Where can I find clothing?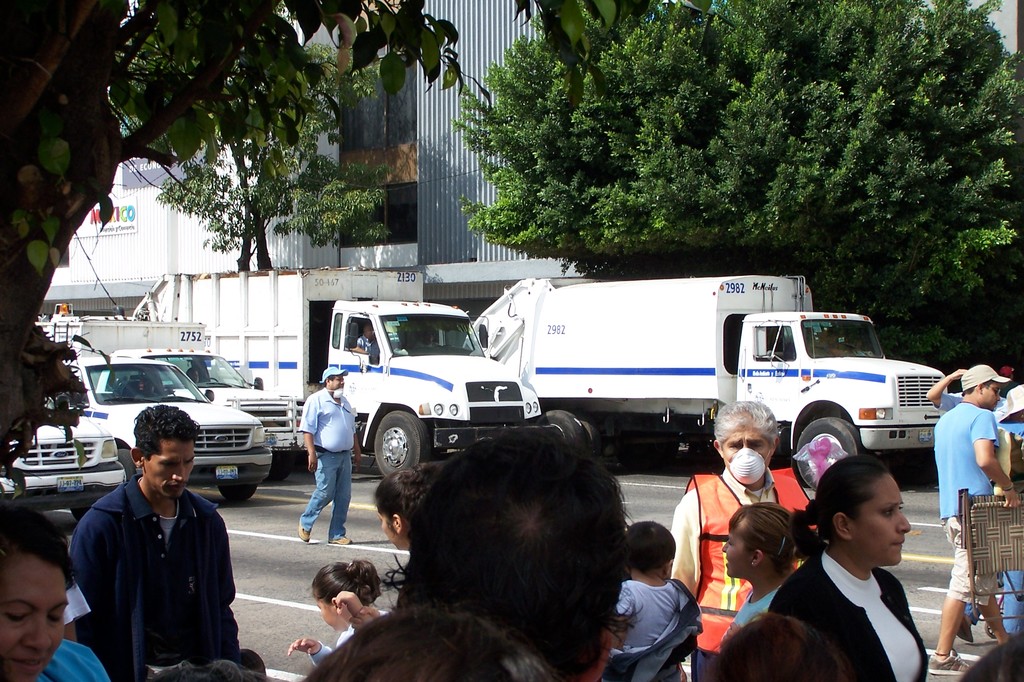
You can find it at (607, 576, 699, 681).
